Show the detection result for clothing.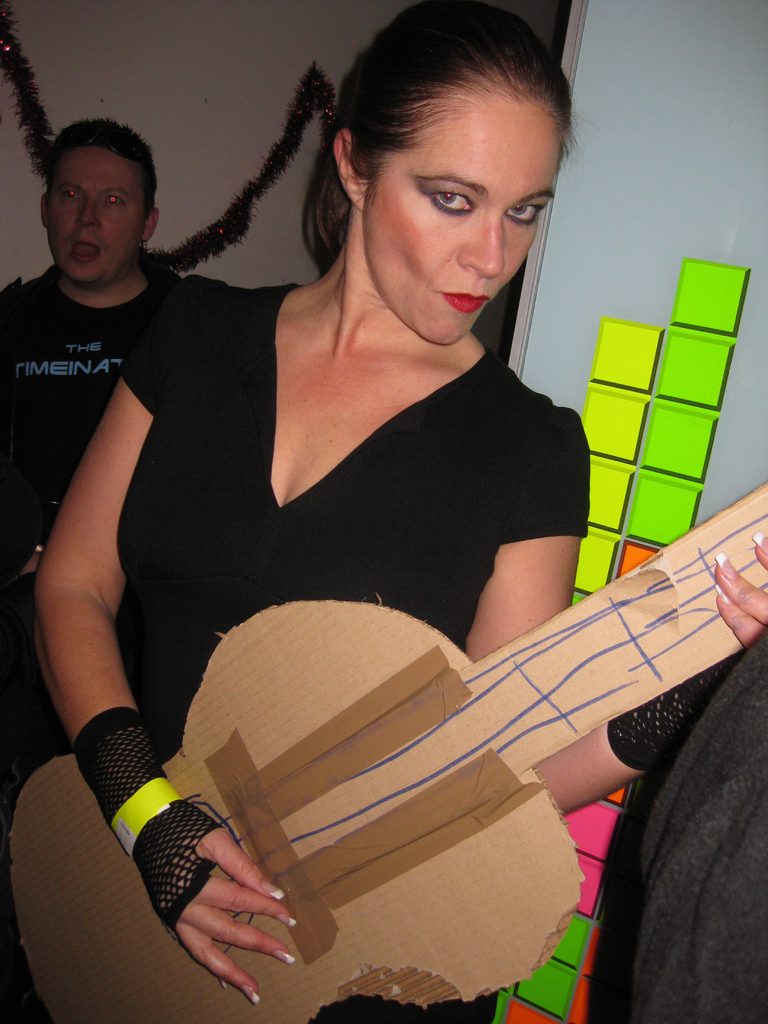
(0,262,188,631).
